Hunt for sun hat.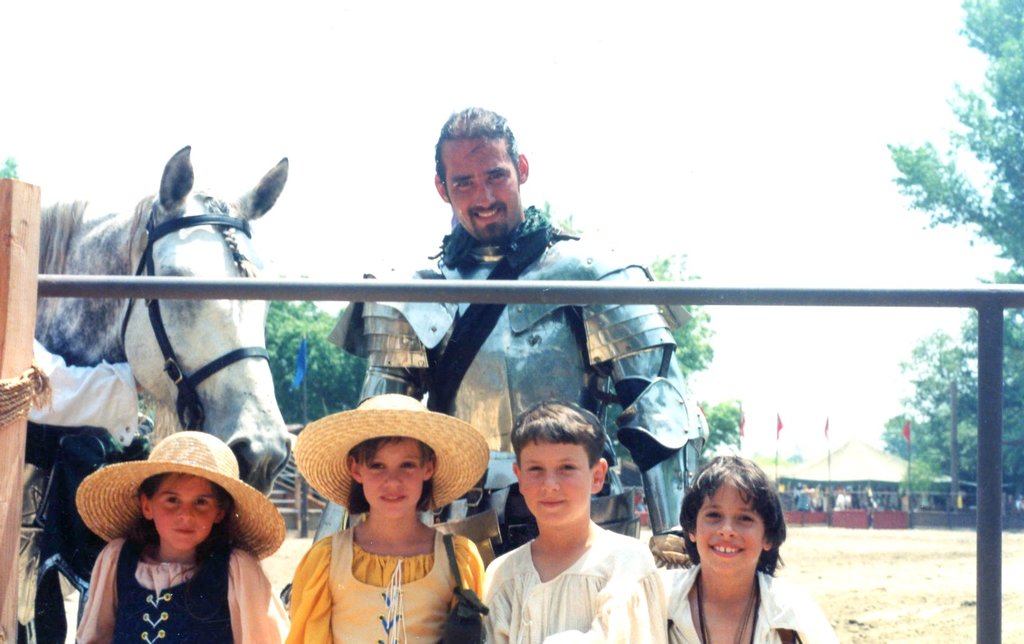
Hunted down at <box>289,390,492,510</box>.
